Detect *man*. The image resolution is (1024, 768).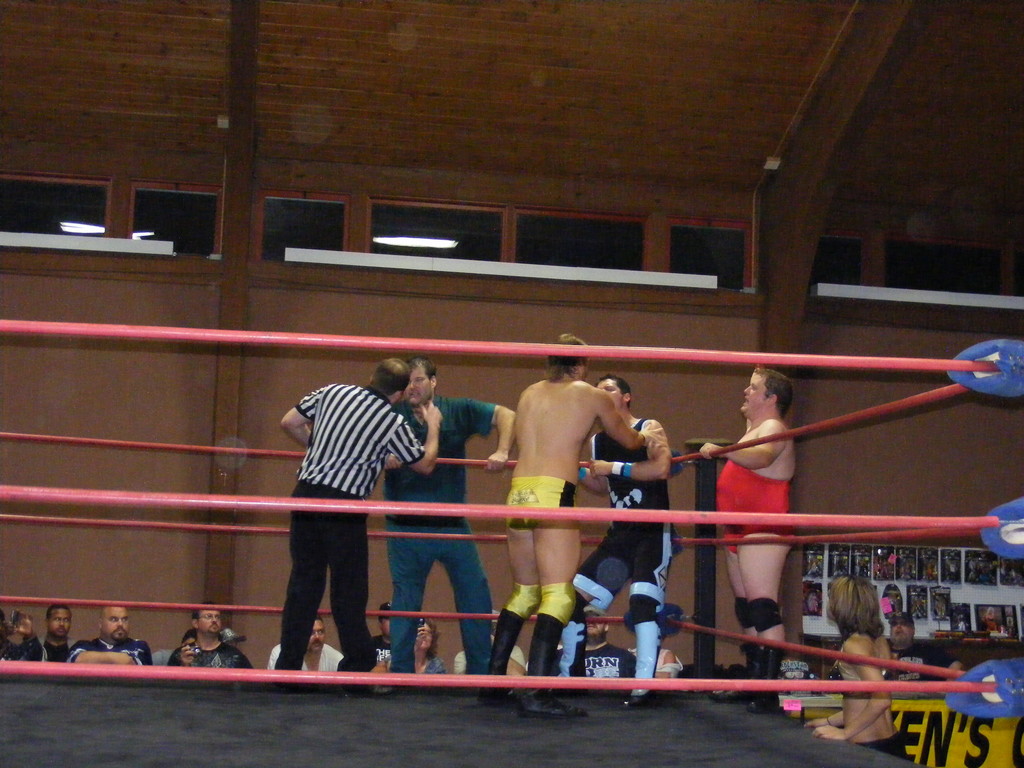
[879, 611, 962, 698].
